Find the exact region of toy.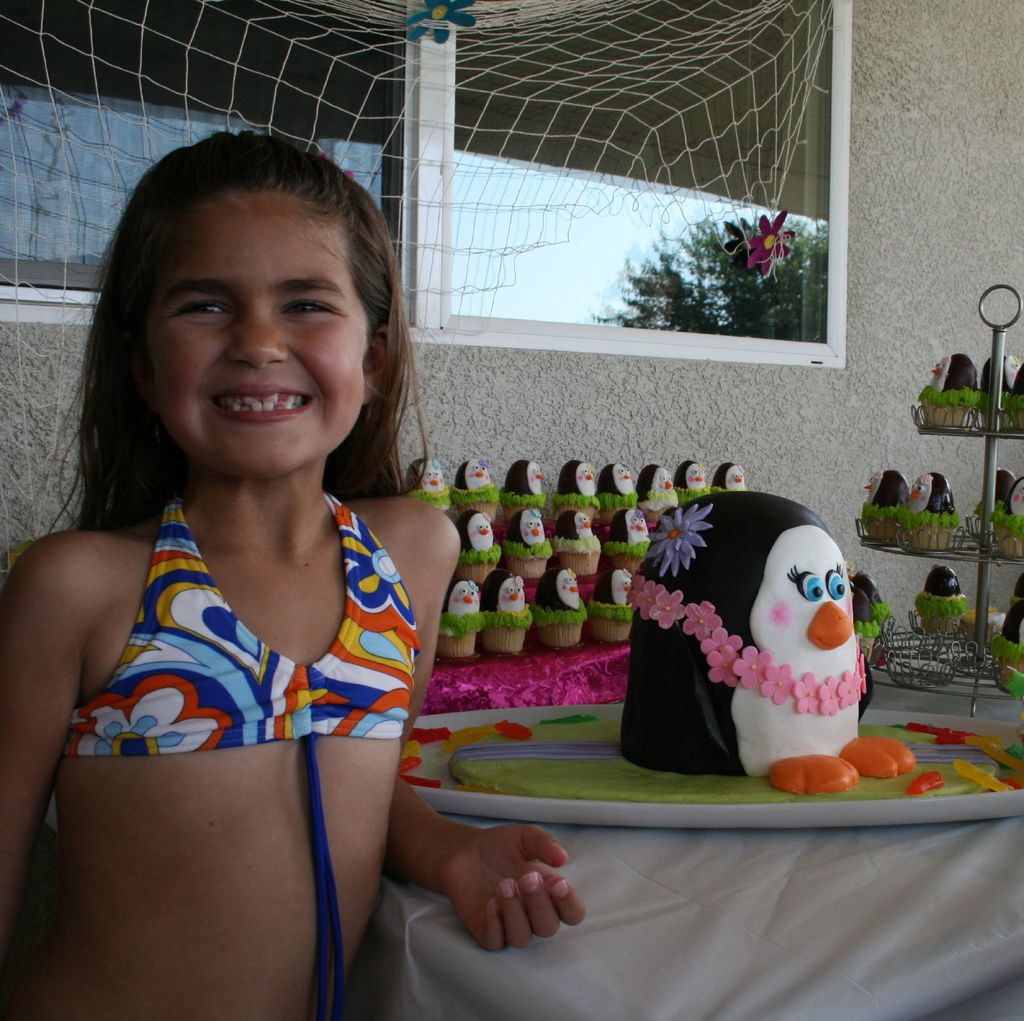
Exact region: (954, 760, 1016, 793).
